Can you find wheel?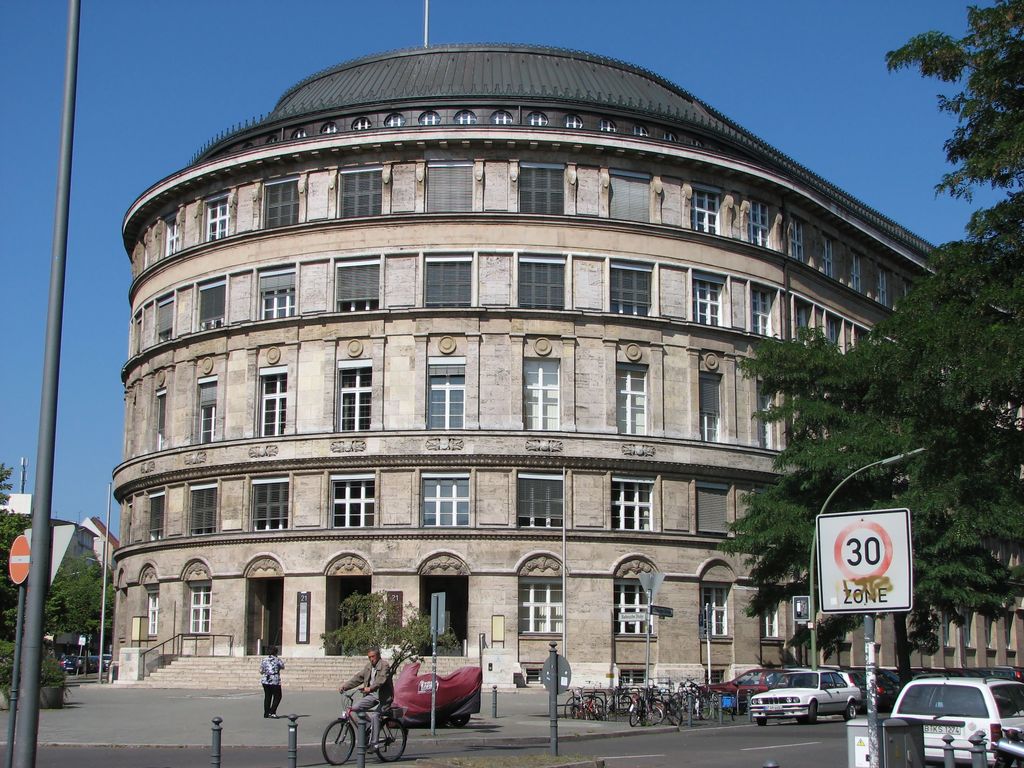
Yes, bounding box: (372,716,410,764).
